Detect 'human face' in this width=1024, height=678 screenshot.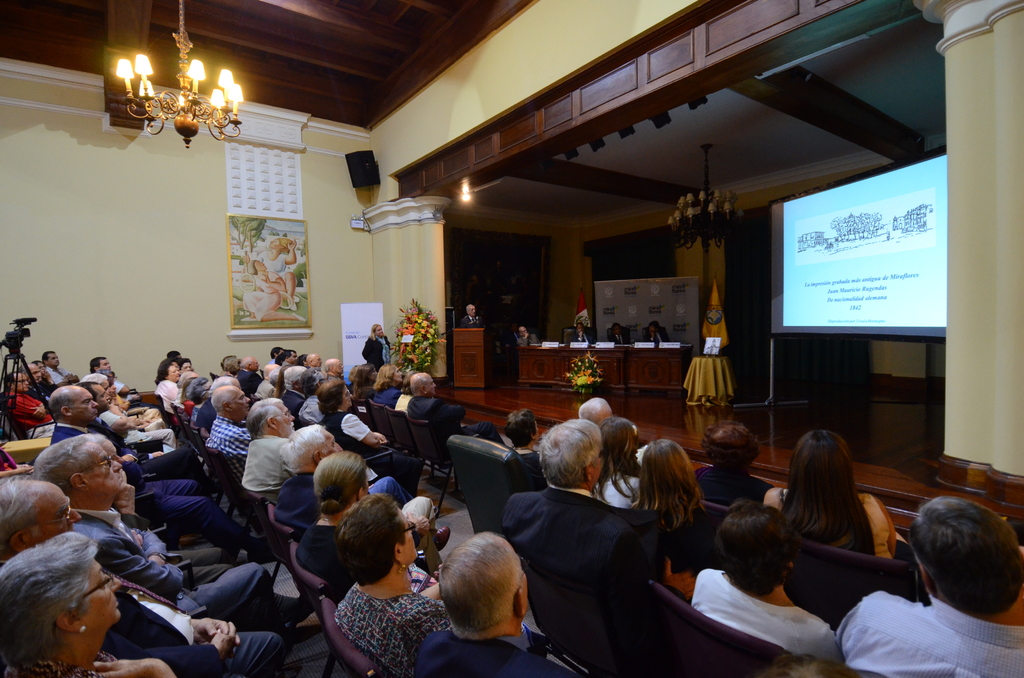
Detection: (252, 358, 262, 371).
